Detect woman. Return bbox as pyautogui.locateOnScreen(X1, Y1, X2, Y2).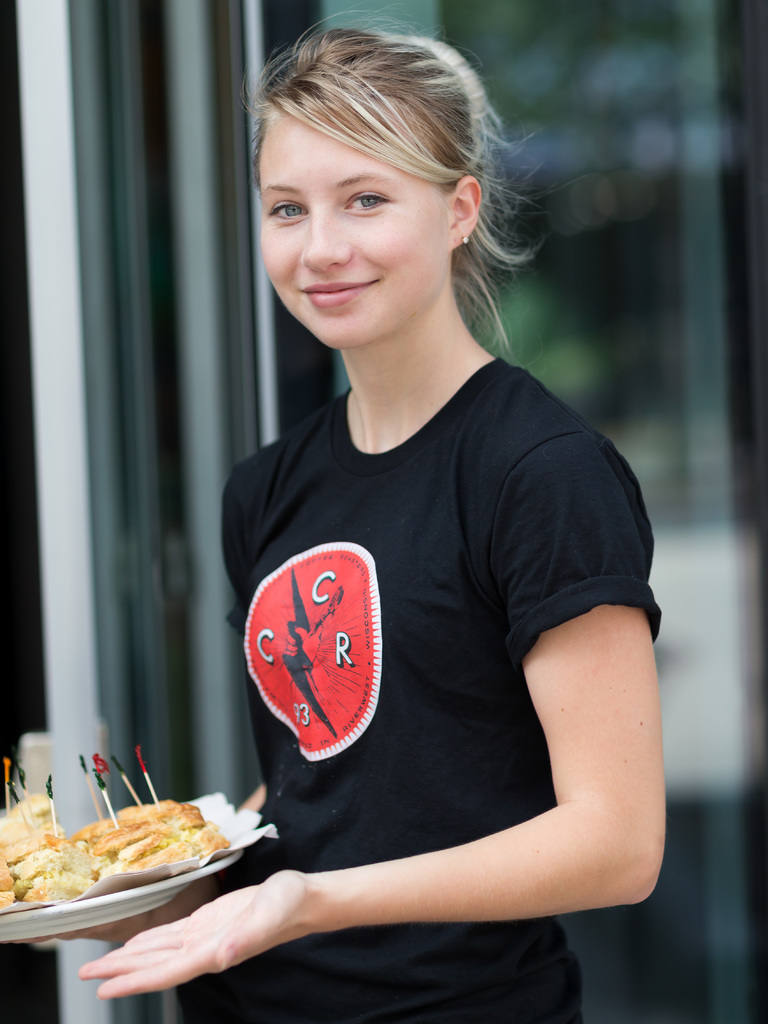
pyautogui.locateOnScreen(175, 36, 684, 1023).
